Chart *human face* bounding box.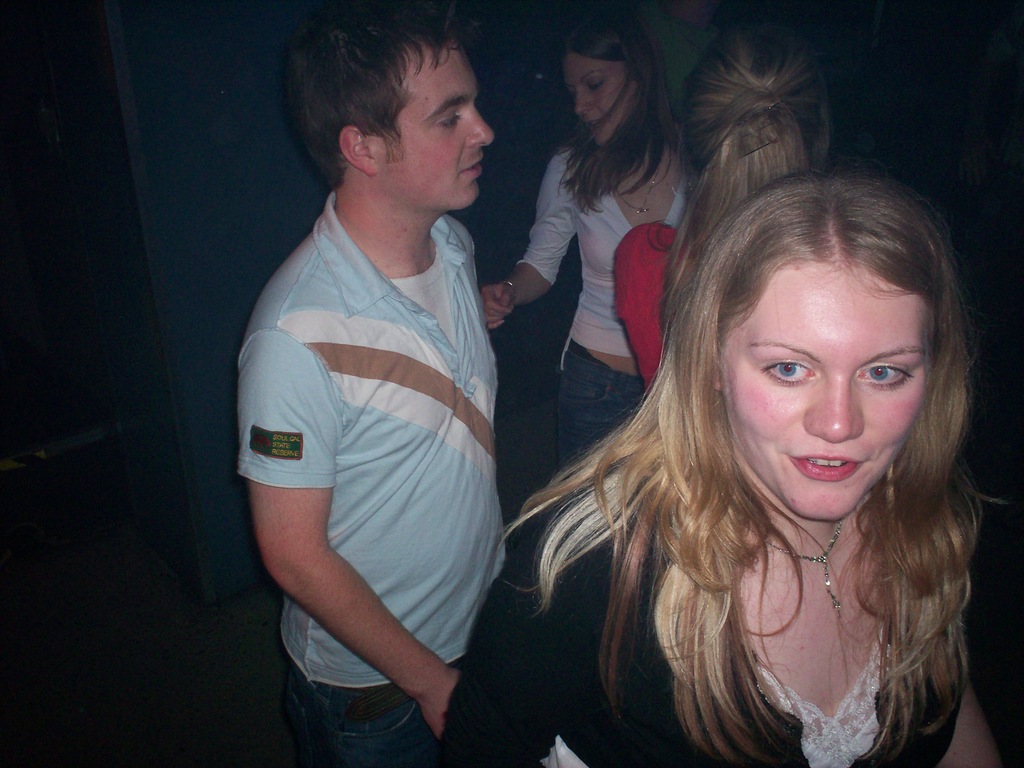
Charted: <region>562, 58, 651, 148</region>.
